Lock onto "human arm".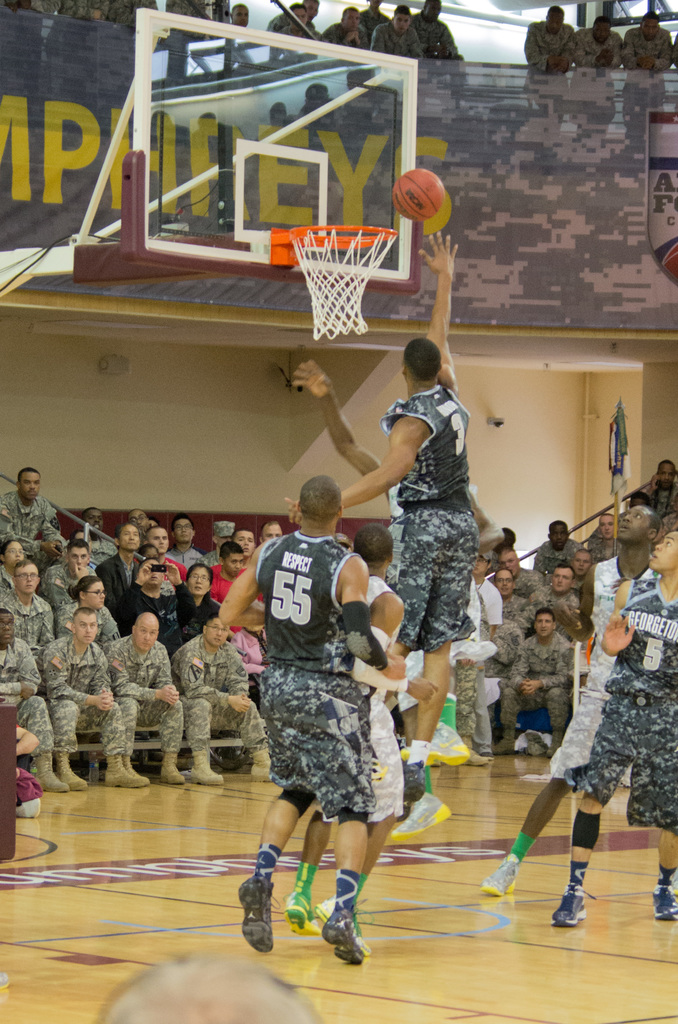
Locked: BBox(507, 641, 531, 692).
